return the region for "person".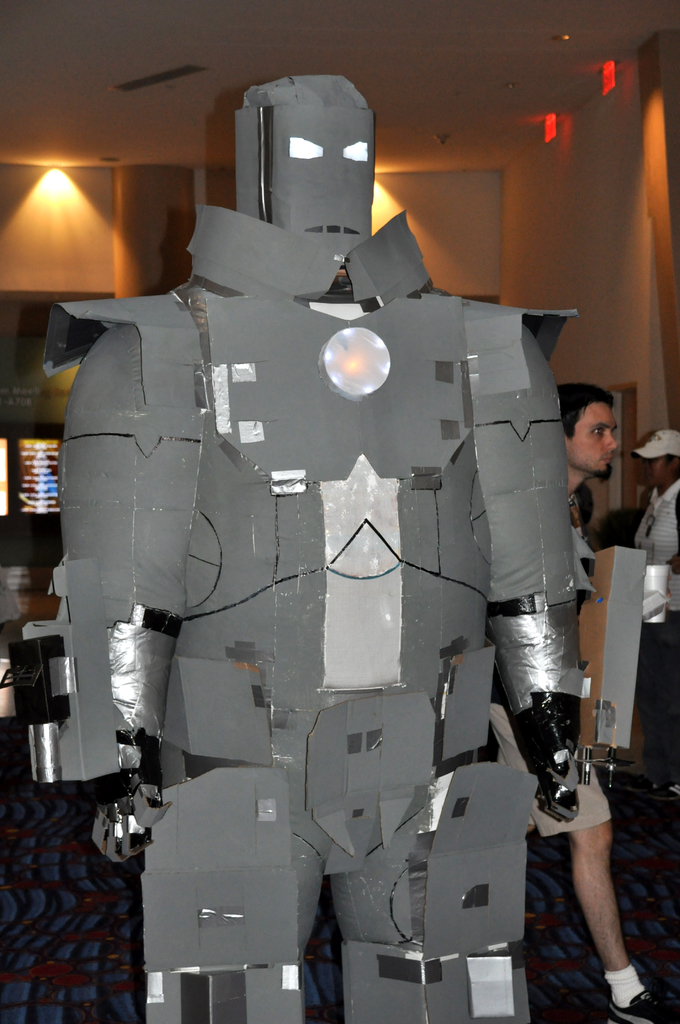
<region>42, 73, 614, 1023</region>.
